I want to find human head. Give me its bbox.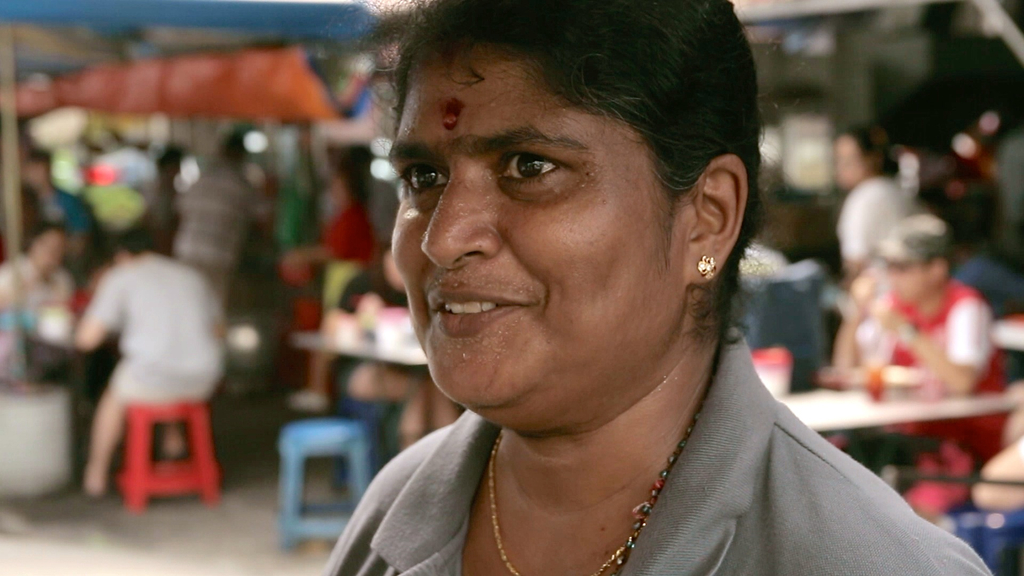
bbox=[870, 214, 960, 303].
